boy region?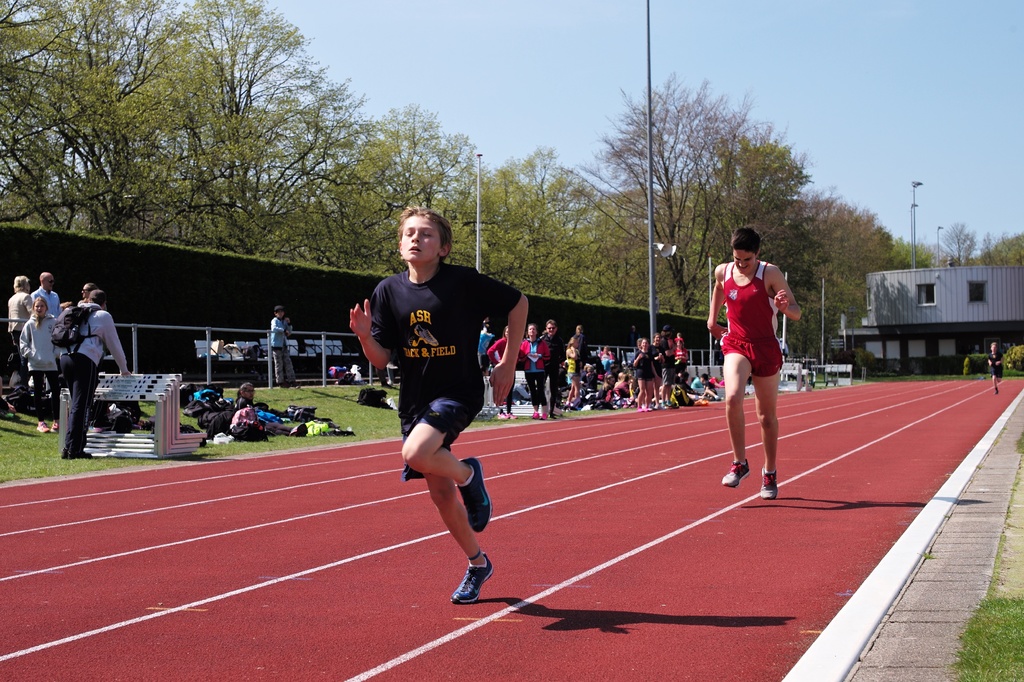
[987,340,1008,397]
